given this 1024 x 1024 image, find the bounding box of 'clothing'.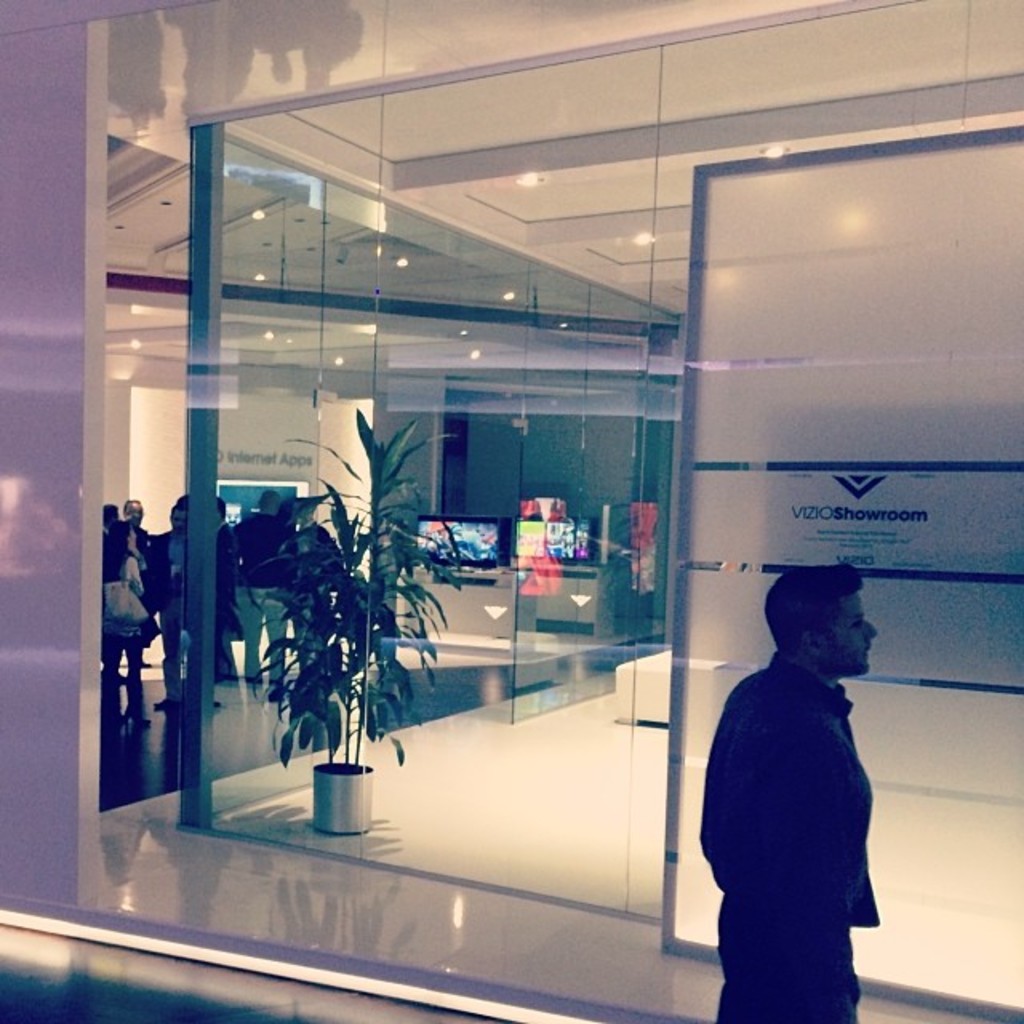
rect(208, 520, 242, 683).
